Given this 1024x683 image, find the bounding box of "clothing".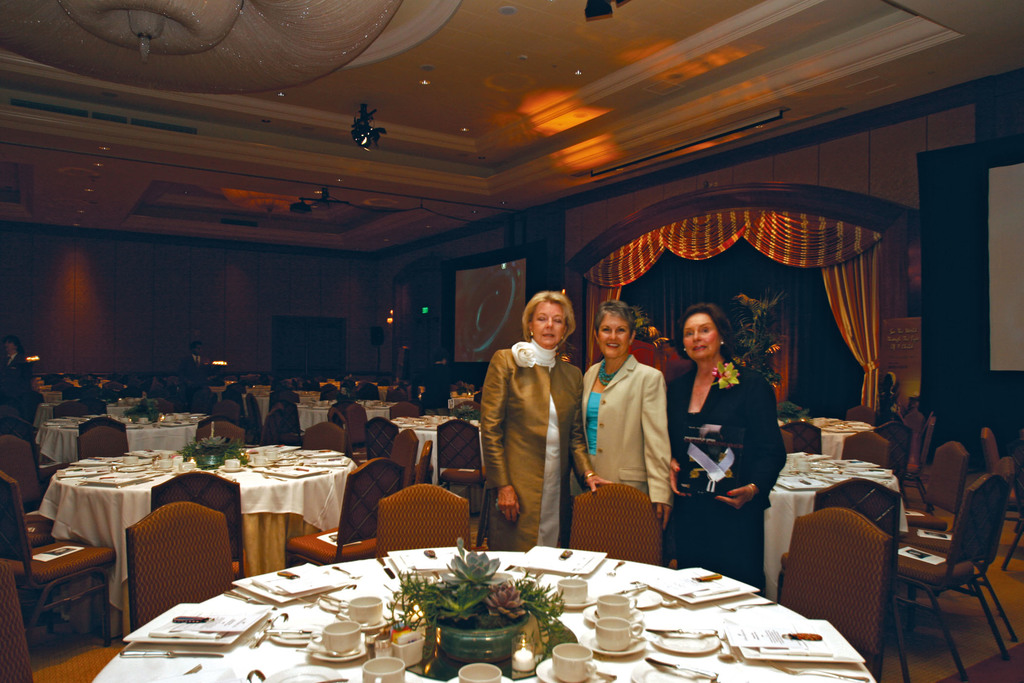
{"x1": 484, "y1": 315, "x2": 584, "y2": 567}.
